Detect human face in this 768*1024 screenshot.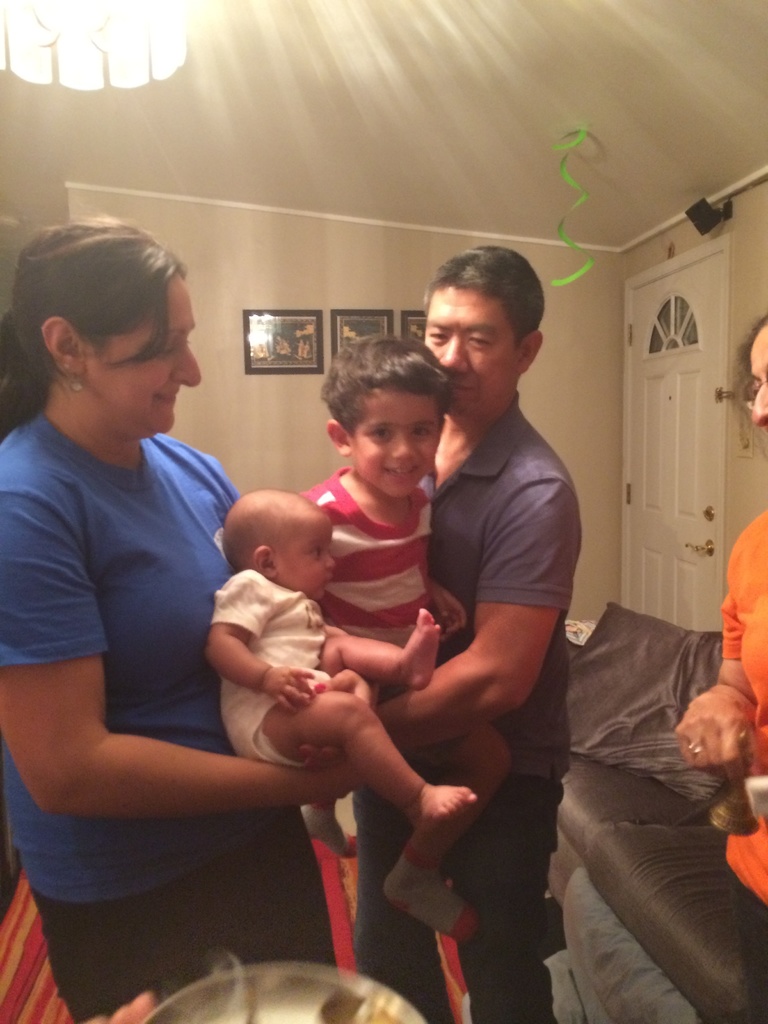
Detection: 751,327,767,435.
